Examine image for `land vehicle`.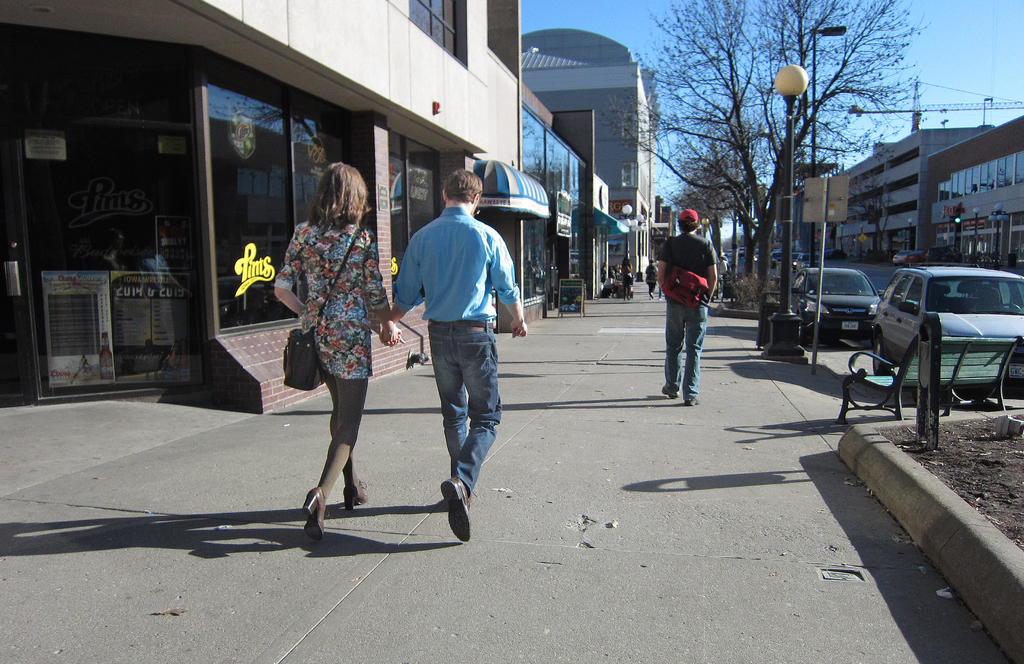
Examination result: select_region(892, 254, 908, 263).
